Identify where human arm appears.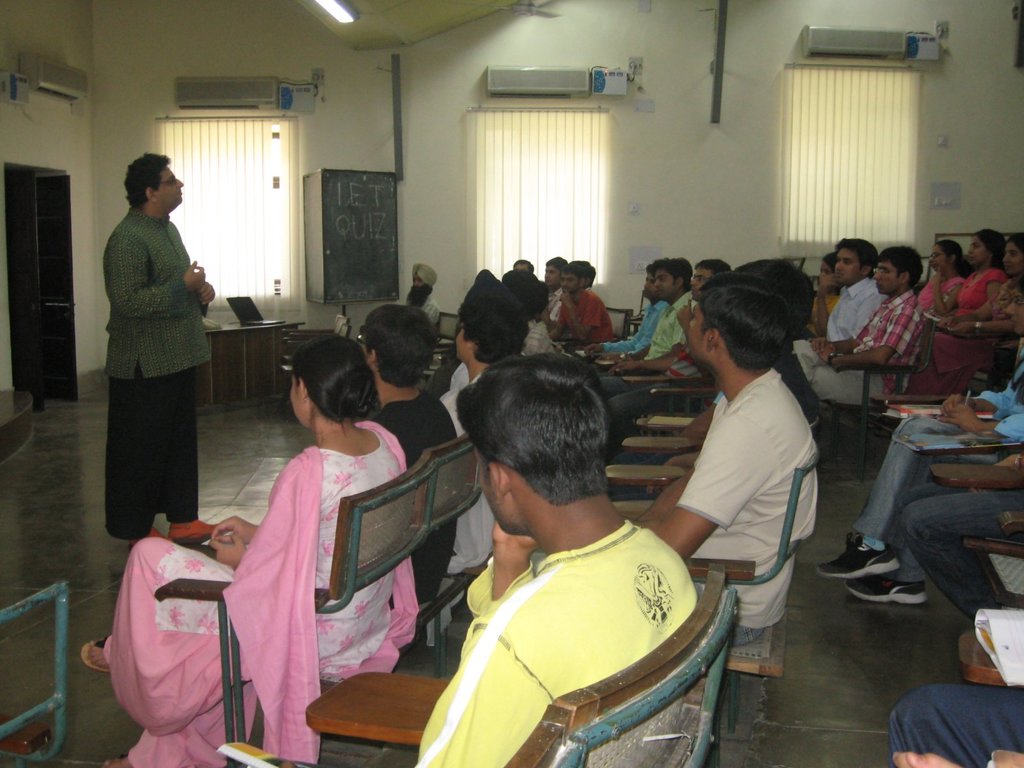
Appears at 876/745/992/767.
